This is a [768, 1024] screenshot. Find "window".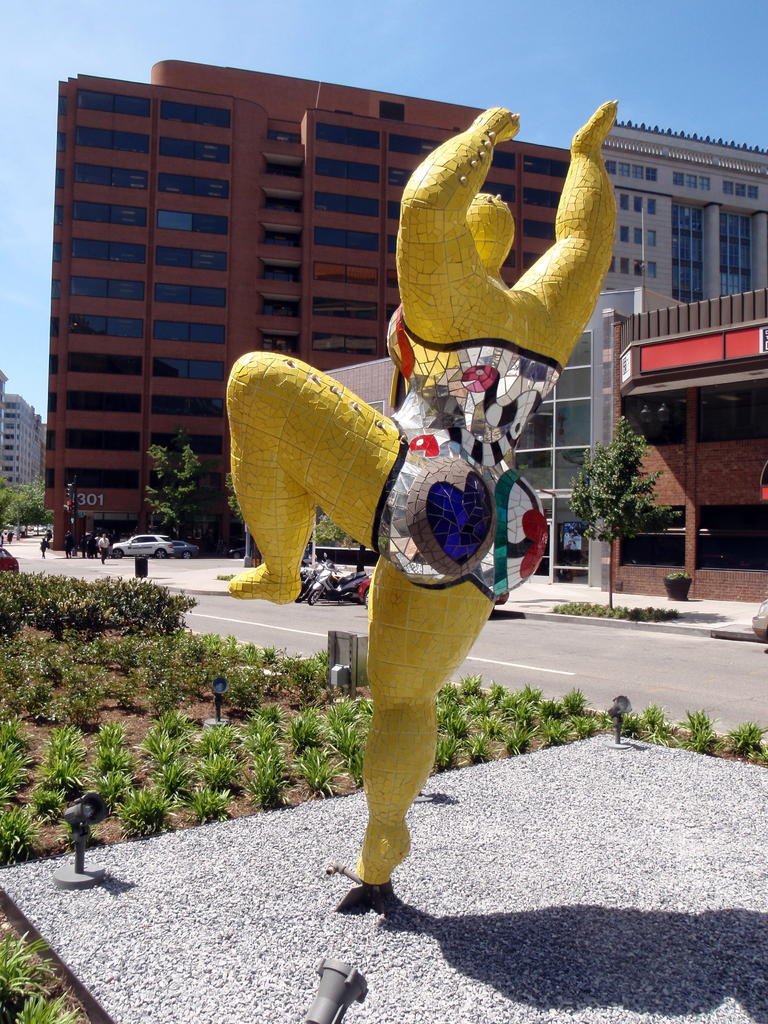
Bounding box: locate(147, 427, 224, 460).
